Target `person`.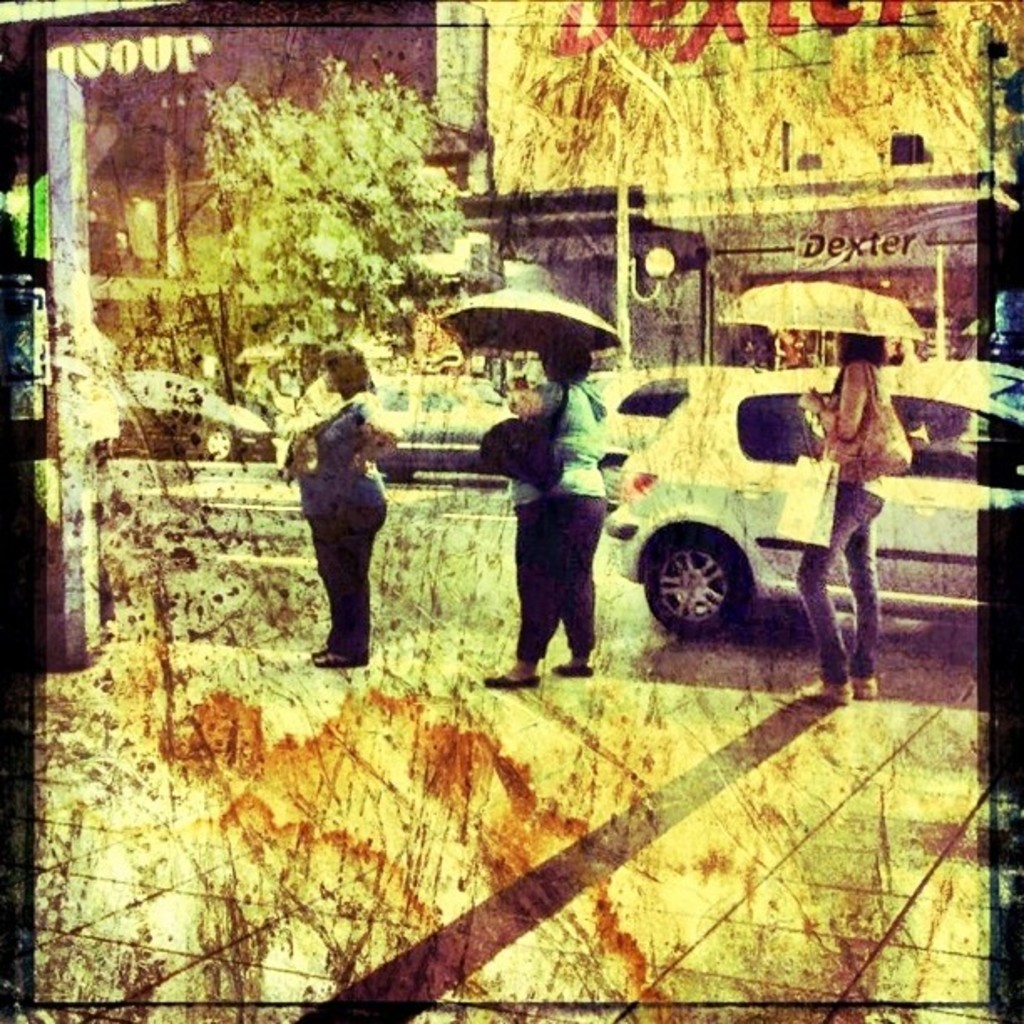
Target region: [x1=793, y1=333, x2=893, y2=714].
